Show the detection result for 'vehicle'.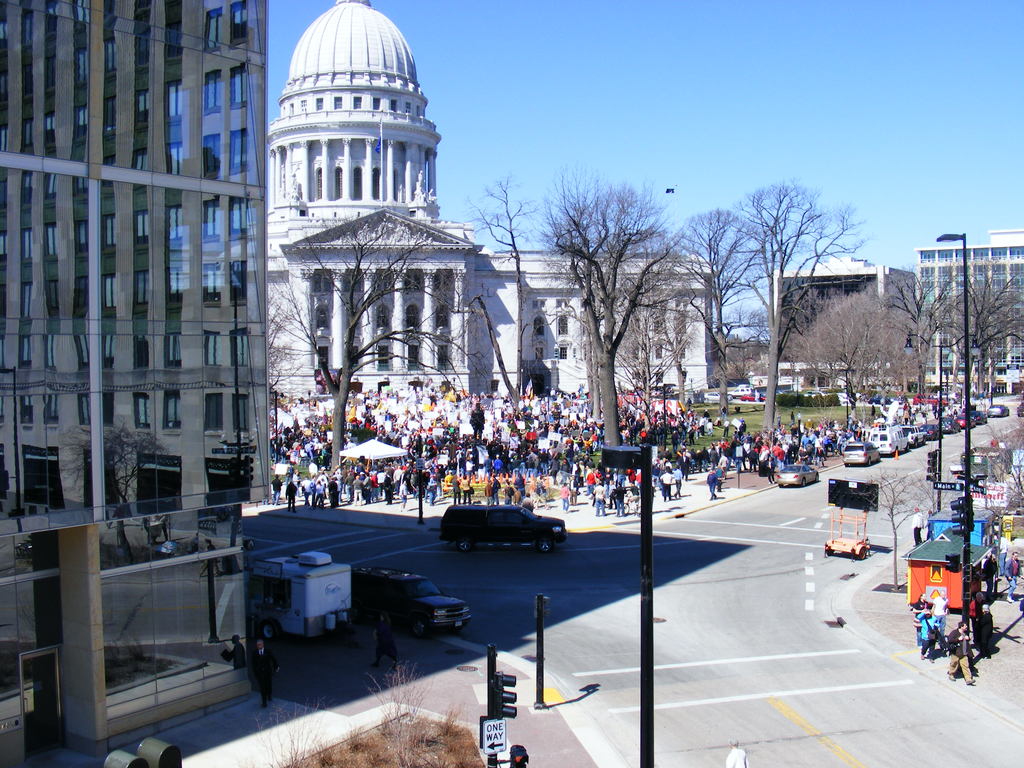
{"left": 911, "top": 392, "right": 948, "bottom": 409}.
